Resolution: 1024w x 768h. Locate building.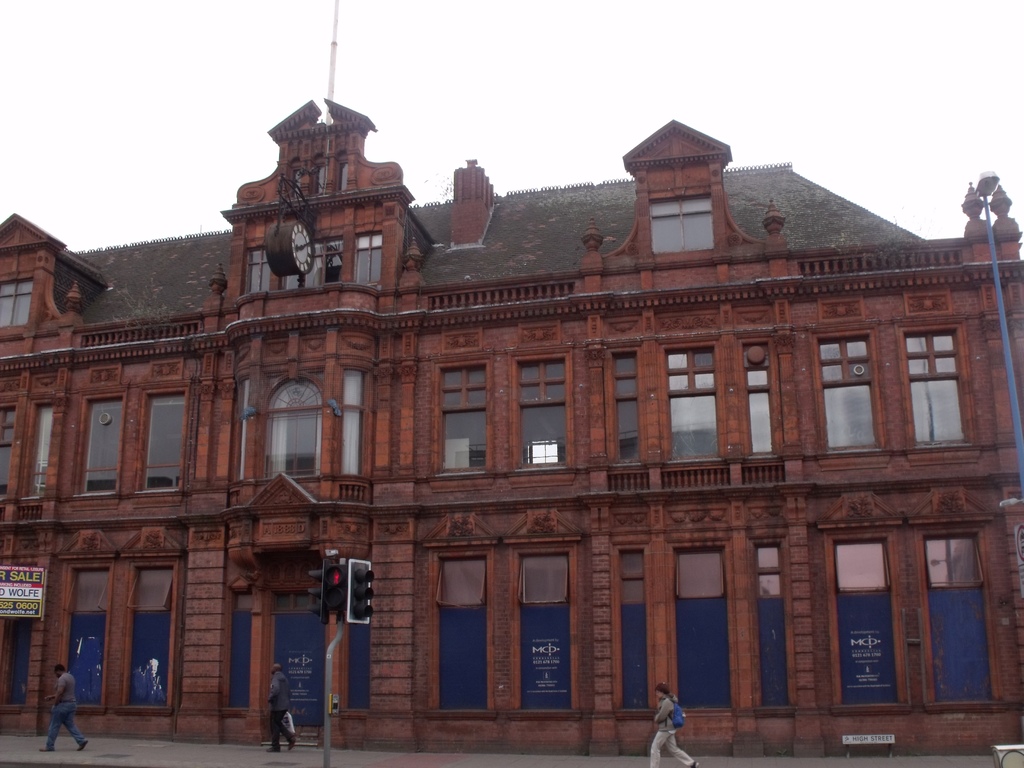
pyautogui.locateOnScreen(0, 100, 1023, 753).
